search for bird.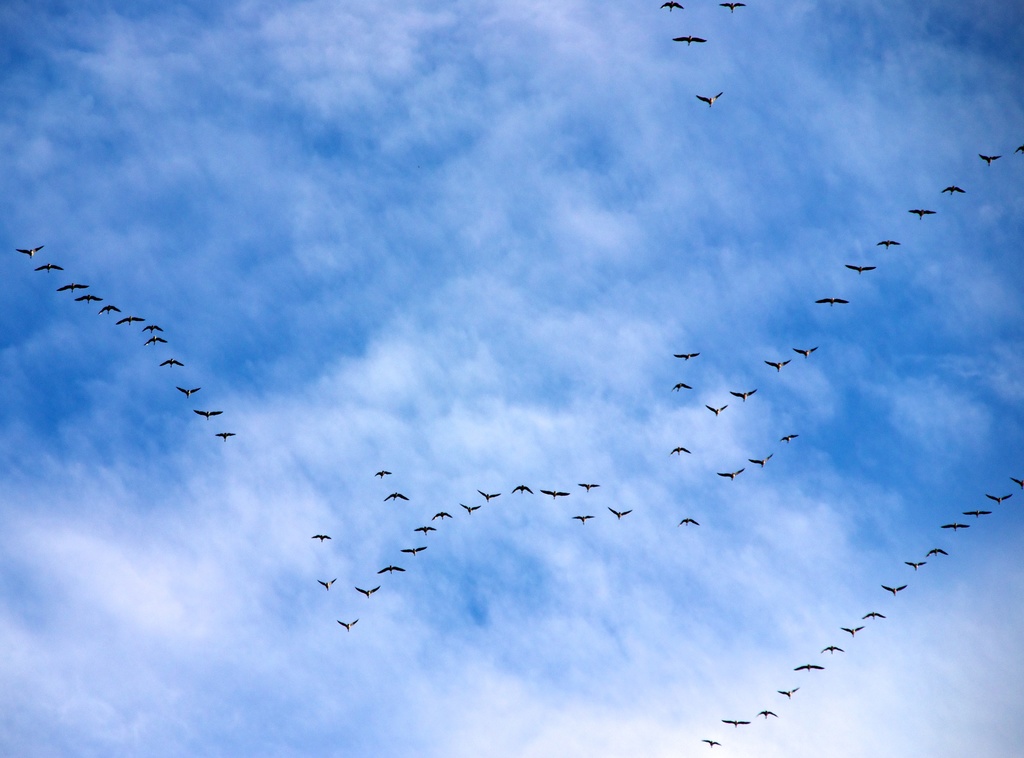
Found at <region>1012, 143, 1023, 152</region>.
